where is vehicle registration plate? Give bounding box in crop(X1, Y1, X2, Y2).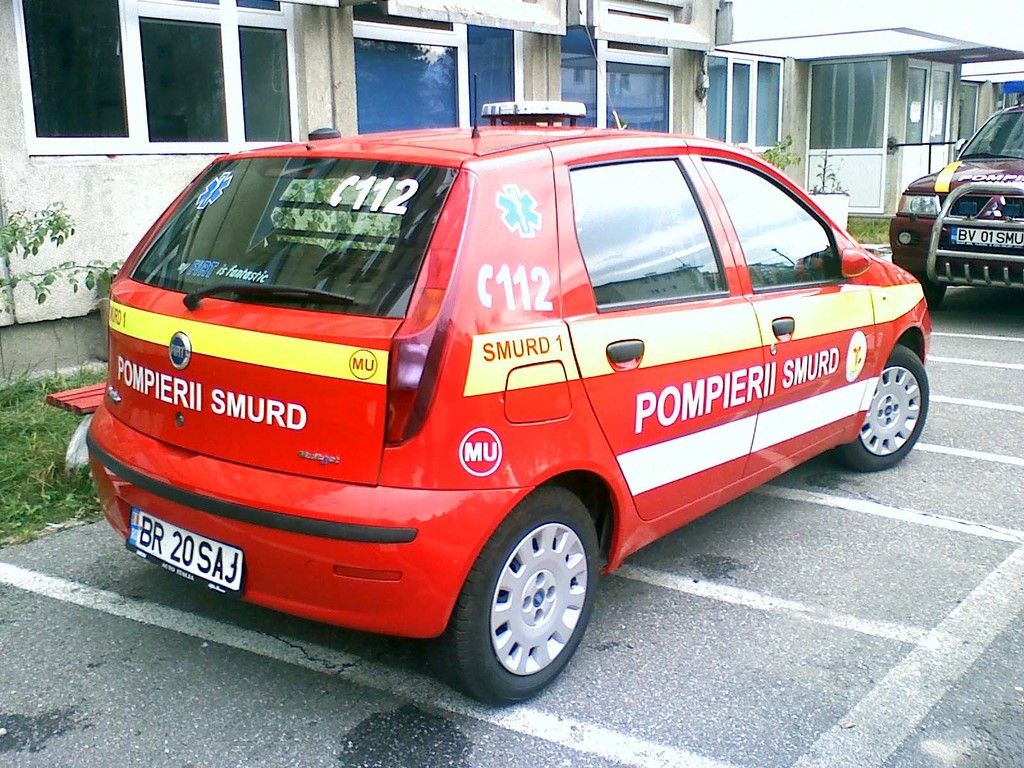
crop(126, 508, 243, 598).
